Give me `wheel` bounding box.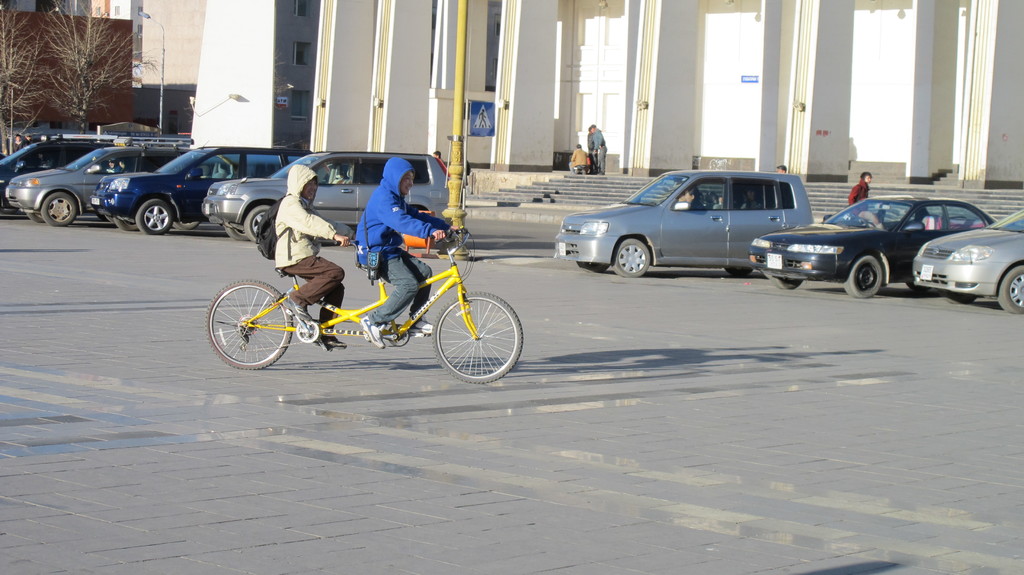
bbox(771, 275, 808, 293).
